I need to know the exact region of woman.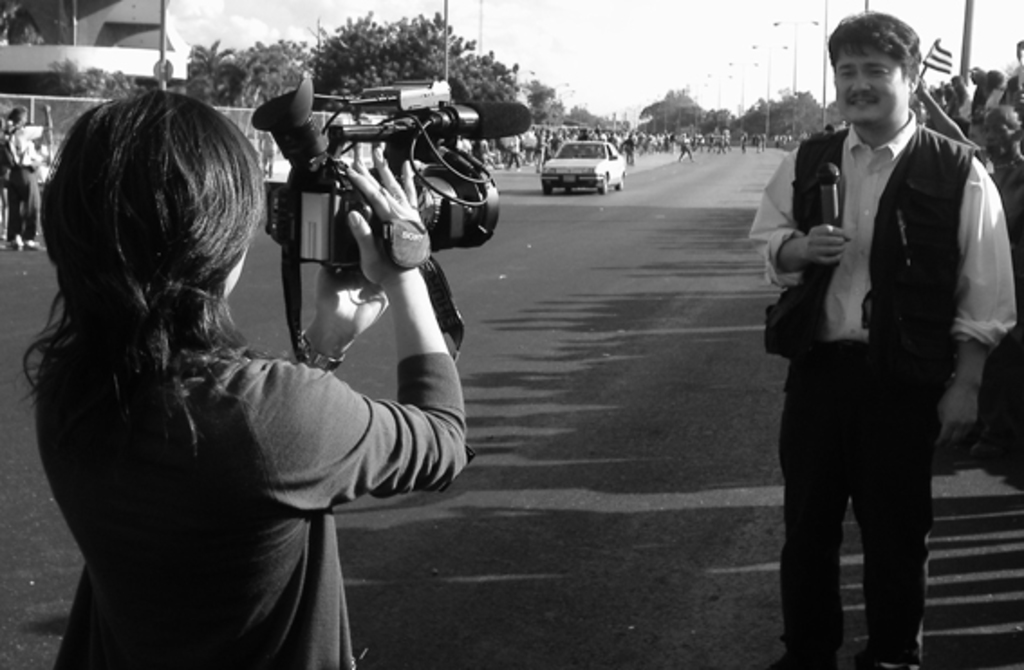
Region: {"left": 11, "top": 88, "right": 489, "bottom": 668}.
